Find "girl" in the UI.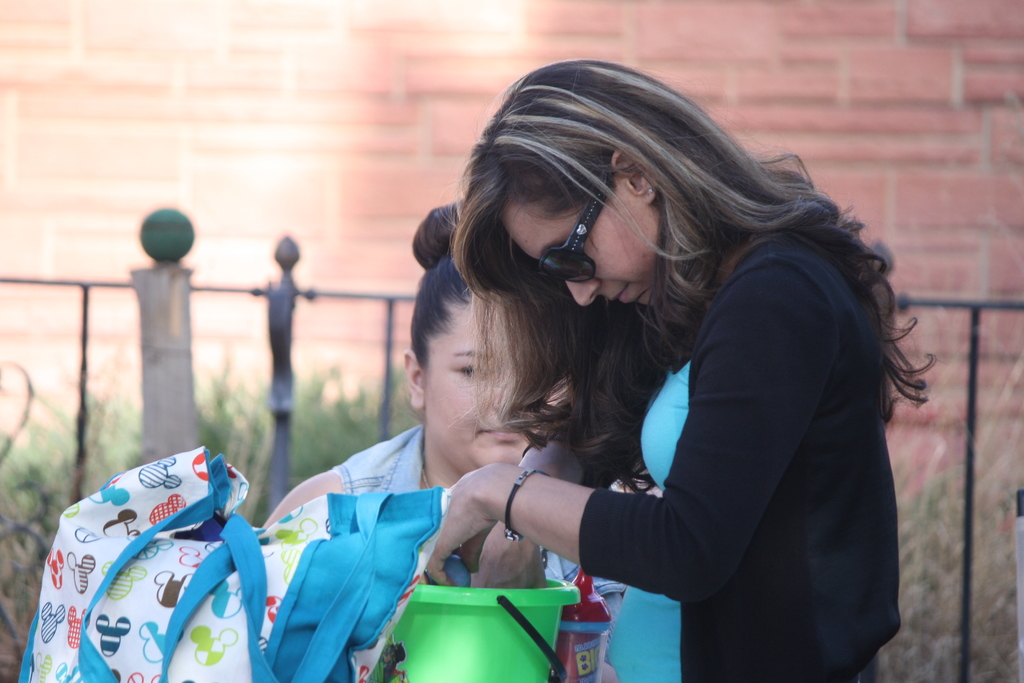
UI element at bbox(264, 199, 568, 528).
